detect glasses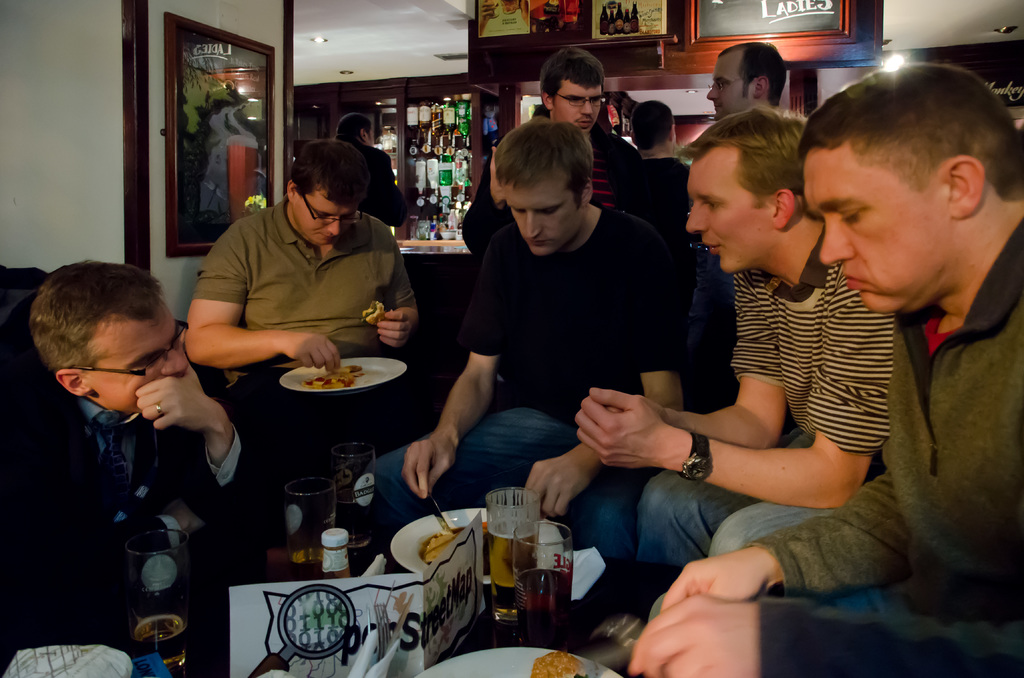
(left=555, top=91, right=610, bottom=109)
